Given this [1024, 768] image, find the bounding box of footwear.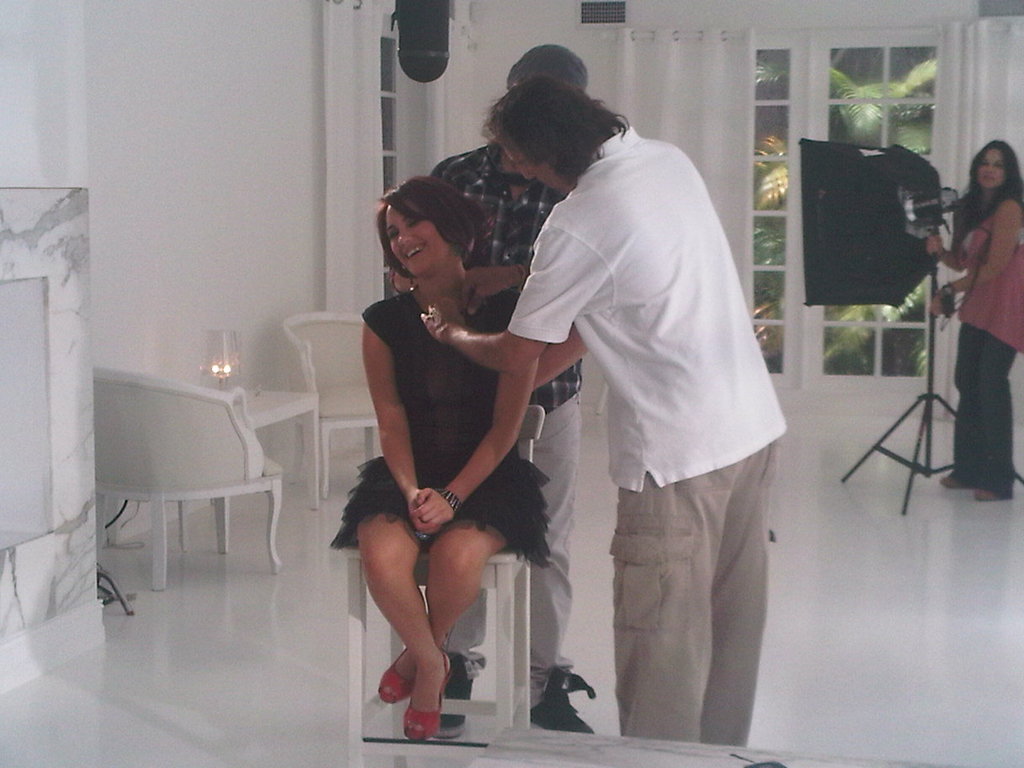
(x1=525, y1=670, x2=596, y2=735).
